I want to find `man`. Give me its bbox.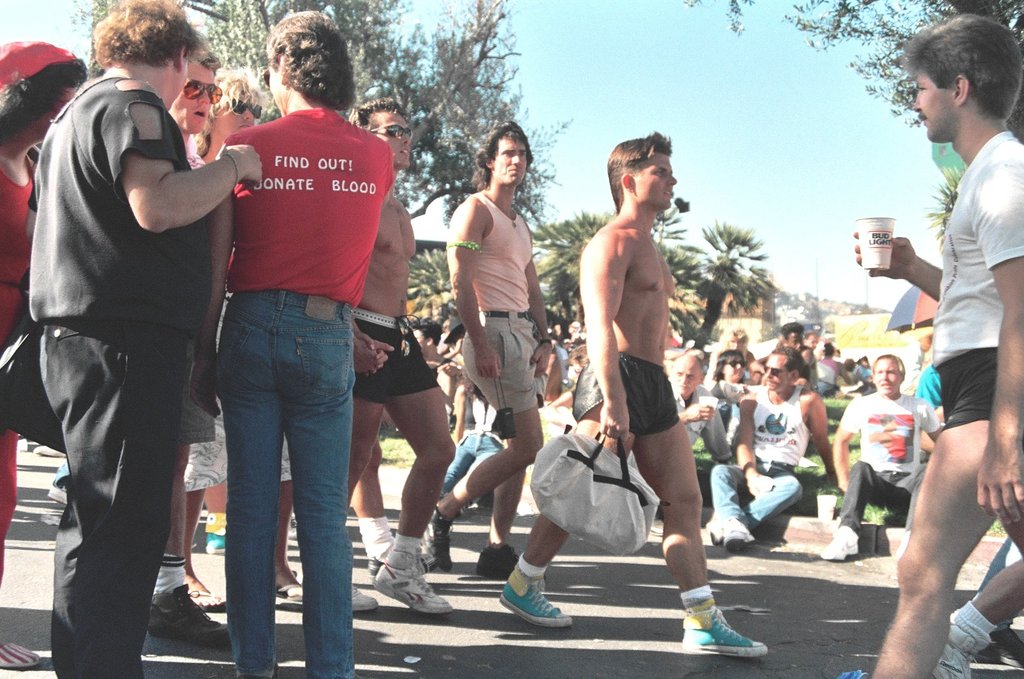
[x1=413, y1=316, x2=535, y2=565].
